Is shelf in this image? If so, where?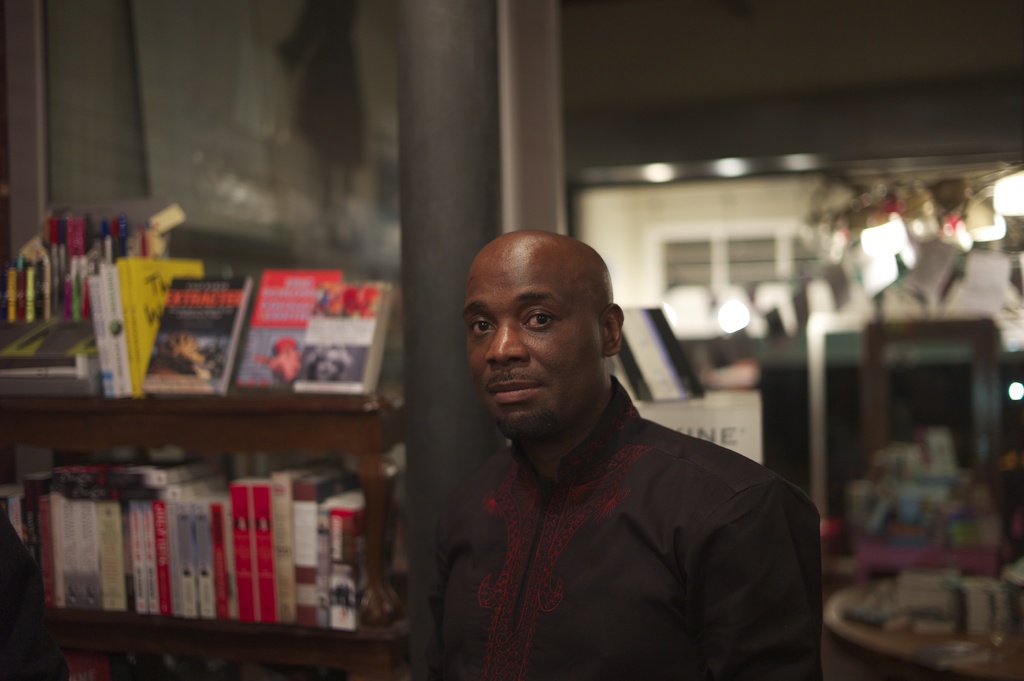
Yes, at <region>0, 239, 388, 423</region>.
